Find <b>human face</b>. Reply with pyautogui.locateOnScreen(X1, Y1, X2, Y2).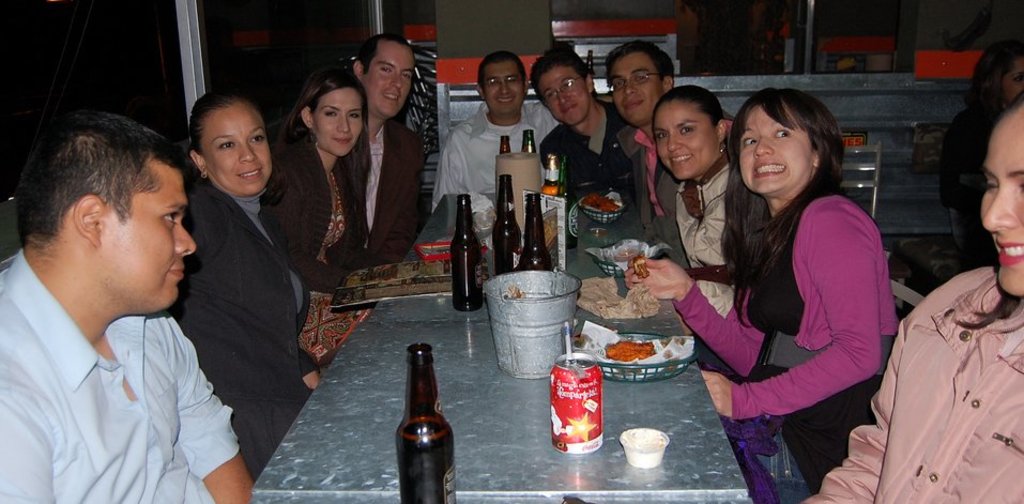
pyautogui.locateOnScreen(312, 88, 365, 155).
